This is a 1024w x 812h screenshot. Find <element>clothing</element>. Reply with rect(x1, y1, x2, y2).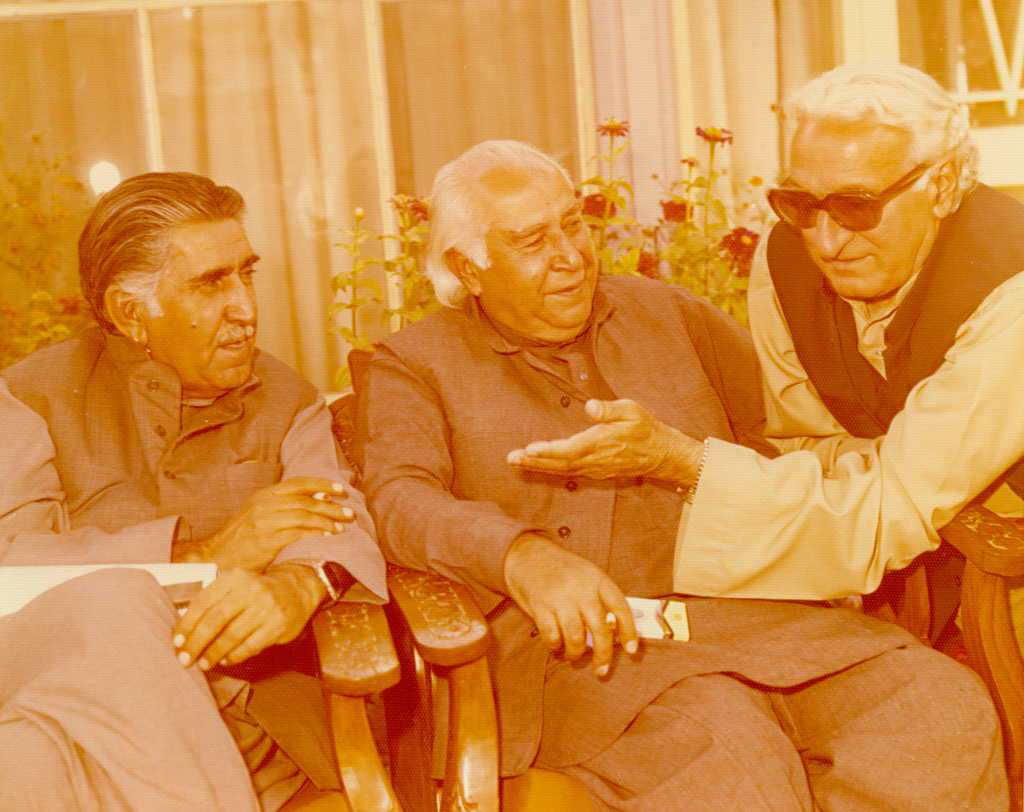
rect(359, 296, 1008, 811).
